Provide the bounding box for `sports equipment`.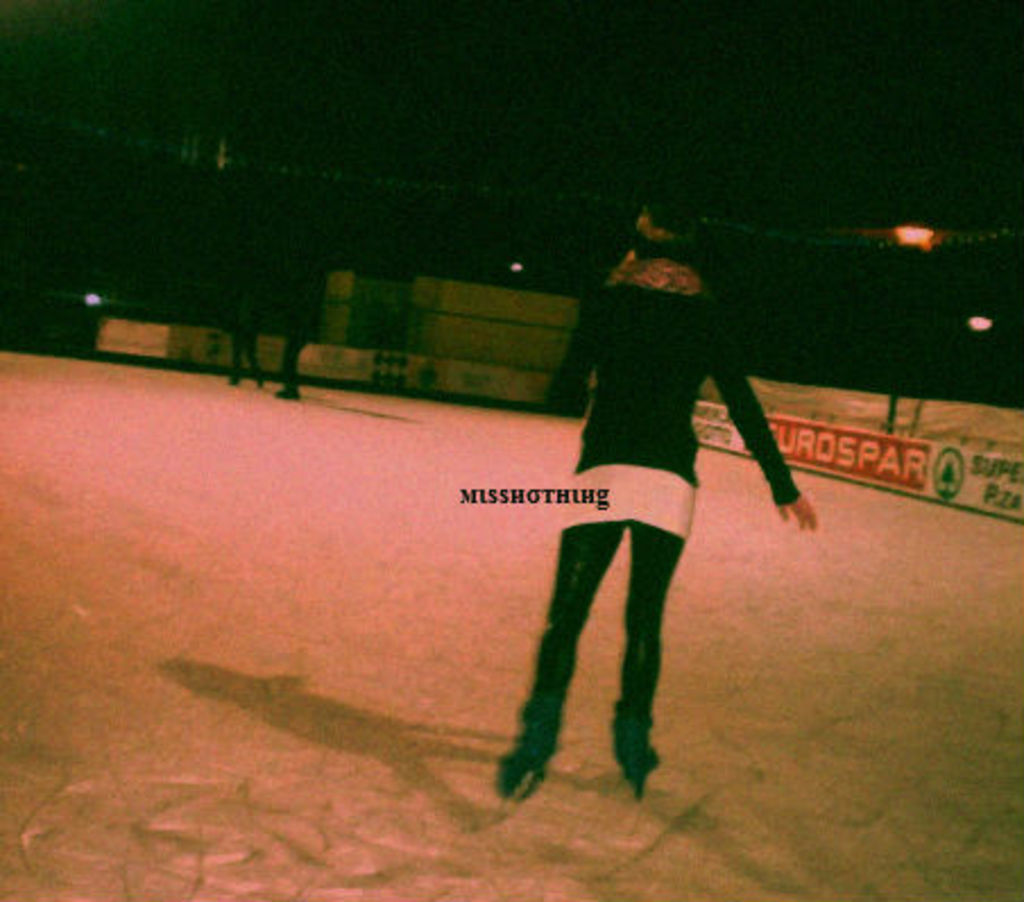
(left=503, top=761, right=548, bottom=818).
